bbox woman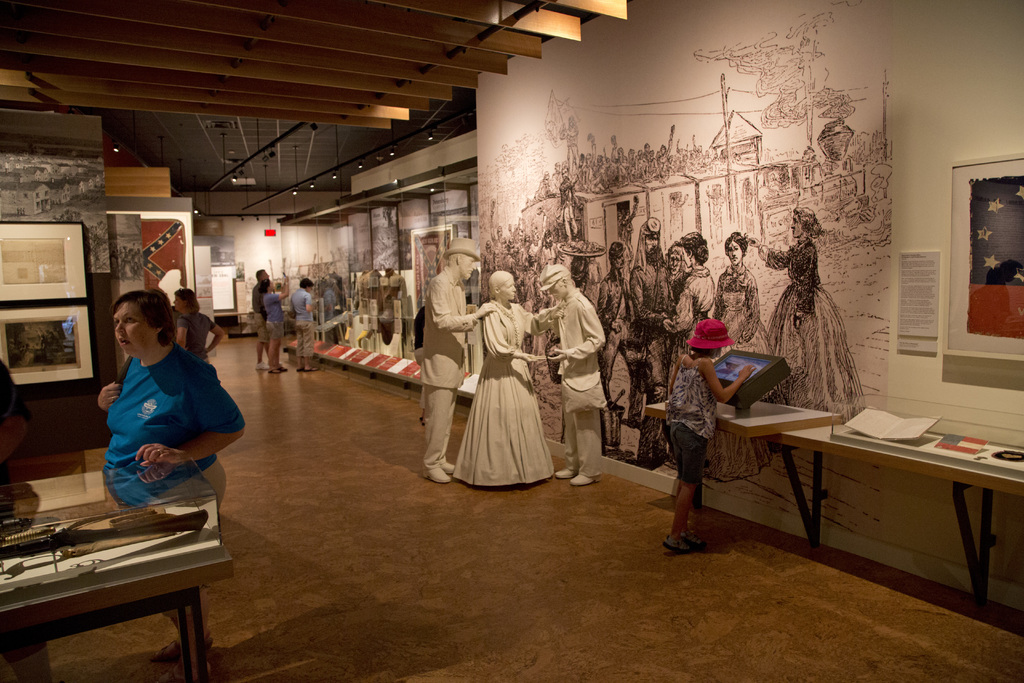
crop(742, 205, 863, 411)
